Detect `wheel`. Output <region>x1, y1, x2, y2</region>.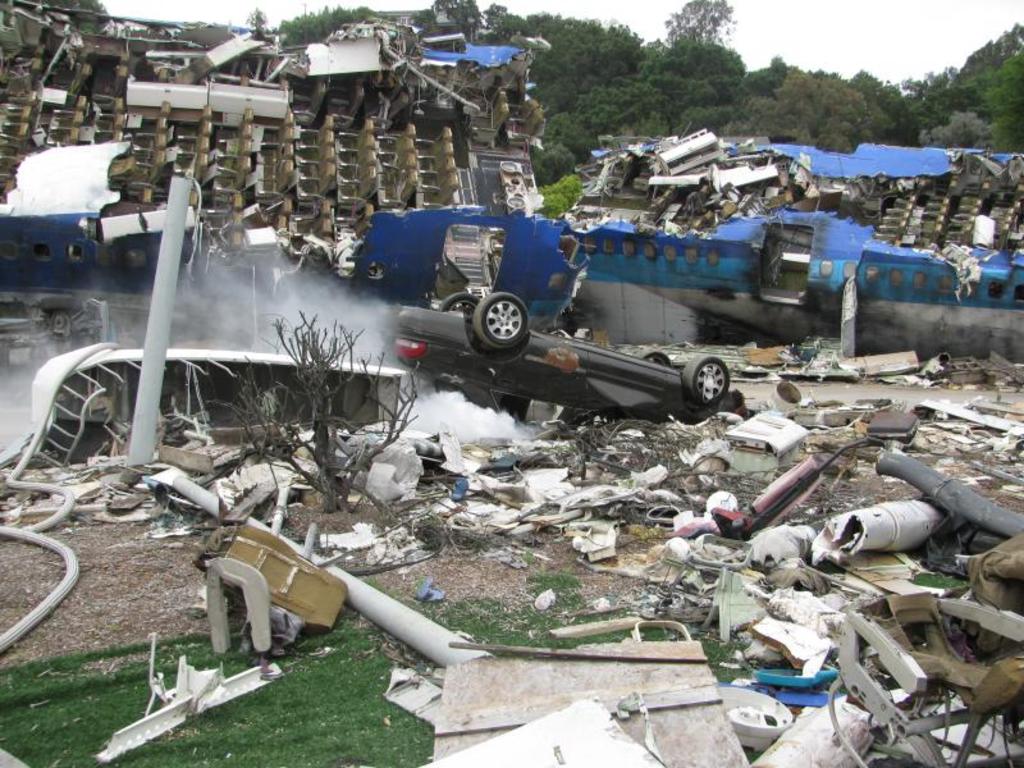
<region>438, 291, 479, 311</region>.
